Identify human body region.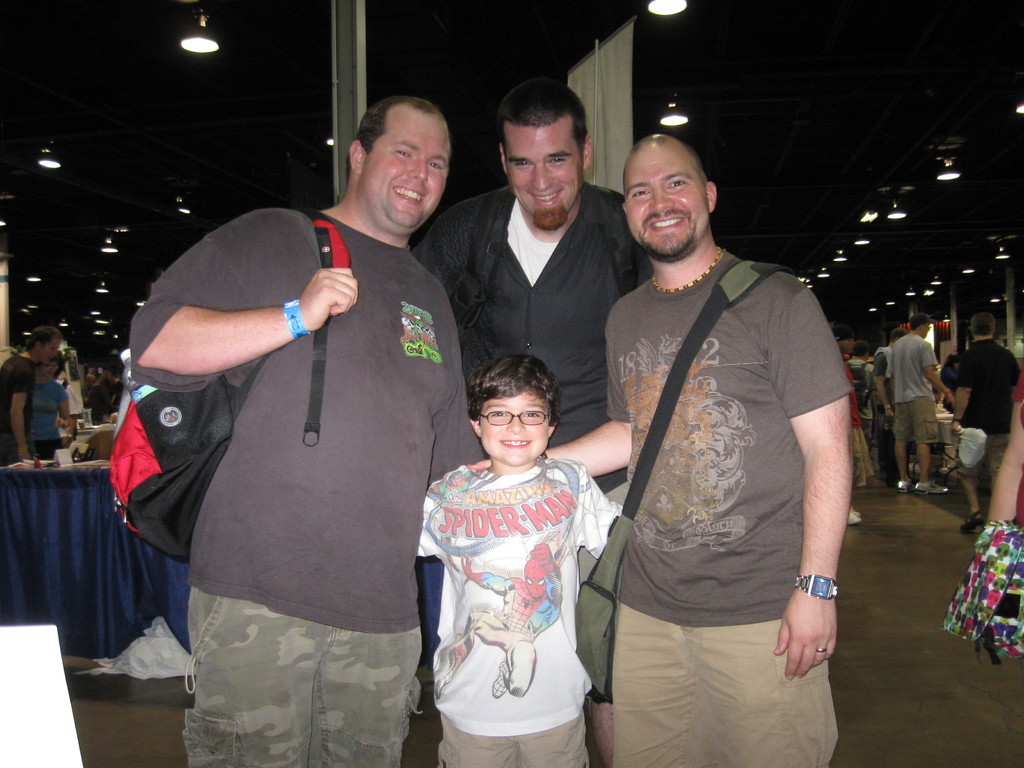
Region: 937:308:1015:540.
